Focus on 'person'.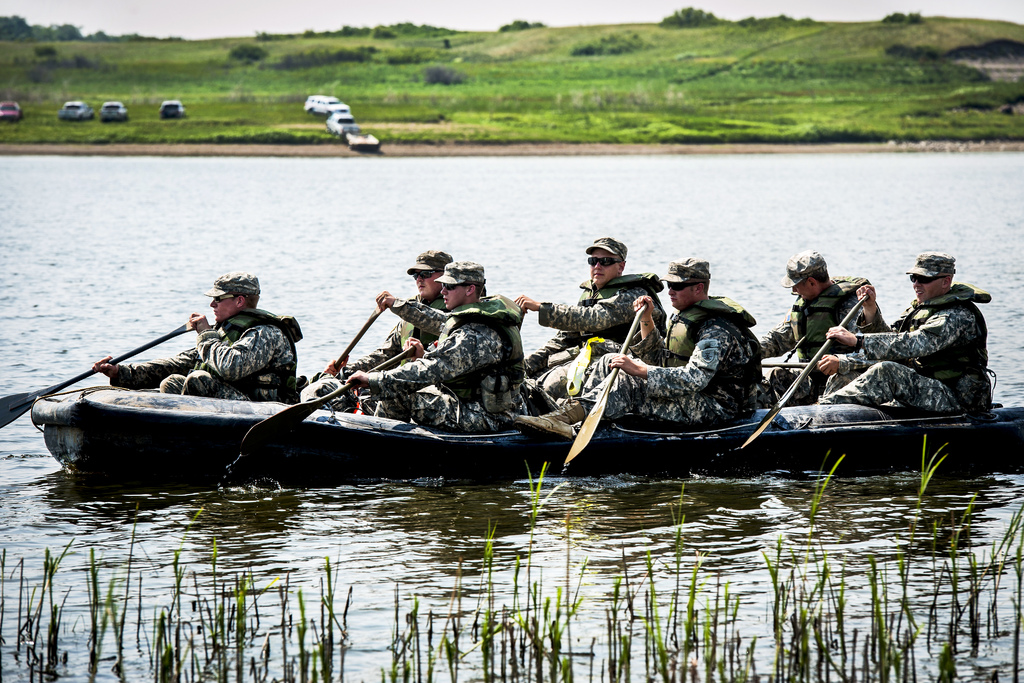
Focused at bbox=(350, 260, 539, 436).
